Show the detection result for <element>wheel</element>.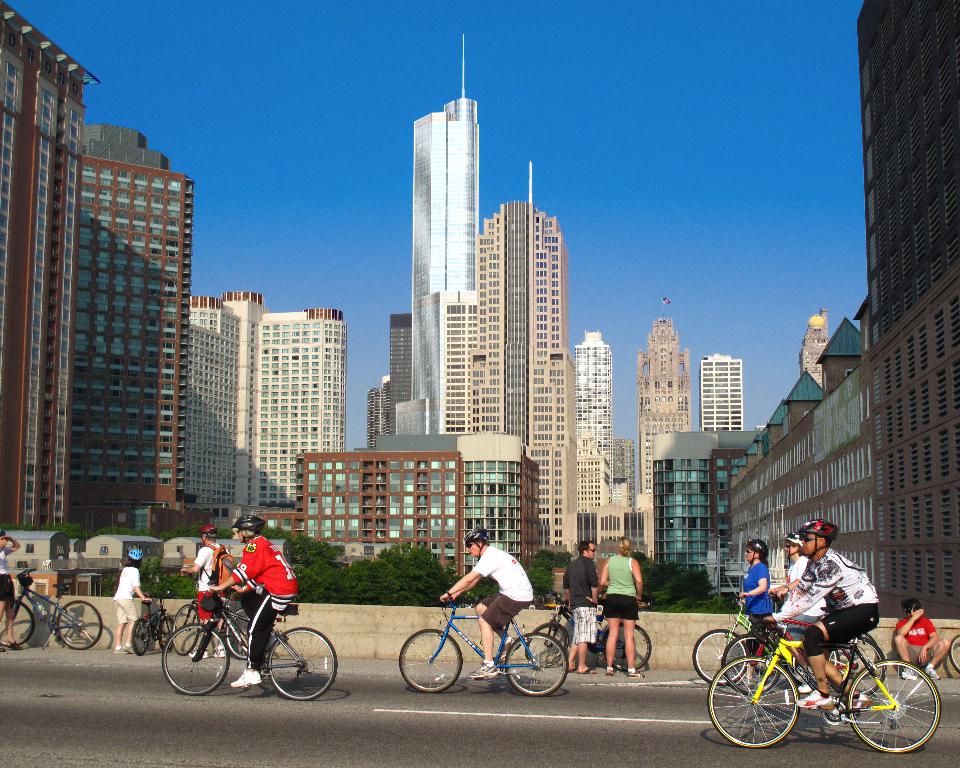
locate(397, 628, 461, 693).
